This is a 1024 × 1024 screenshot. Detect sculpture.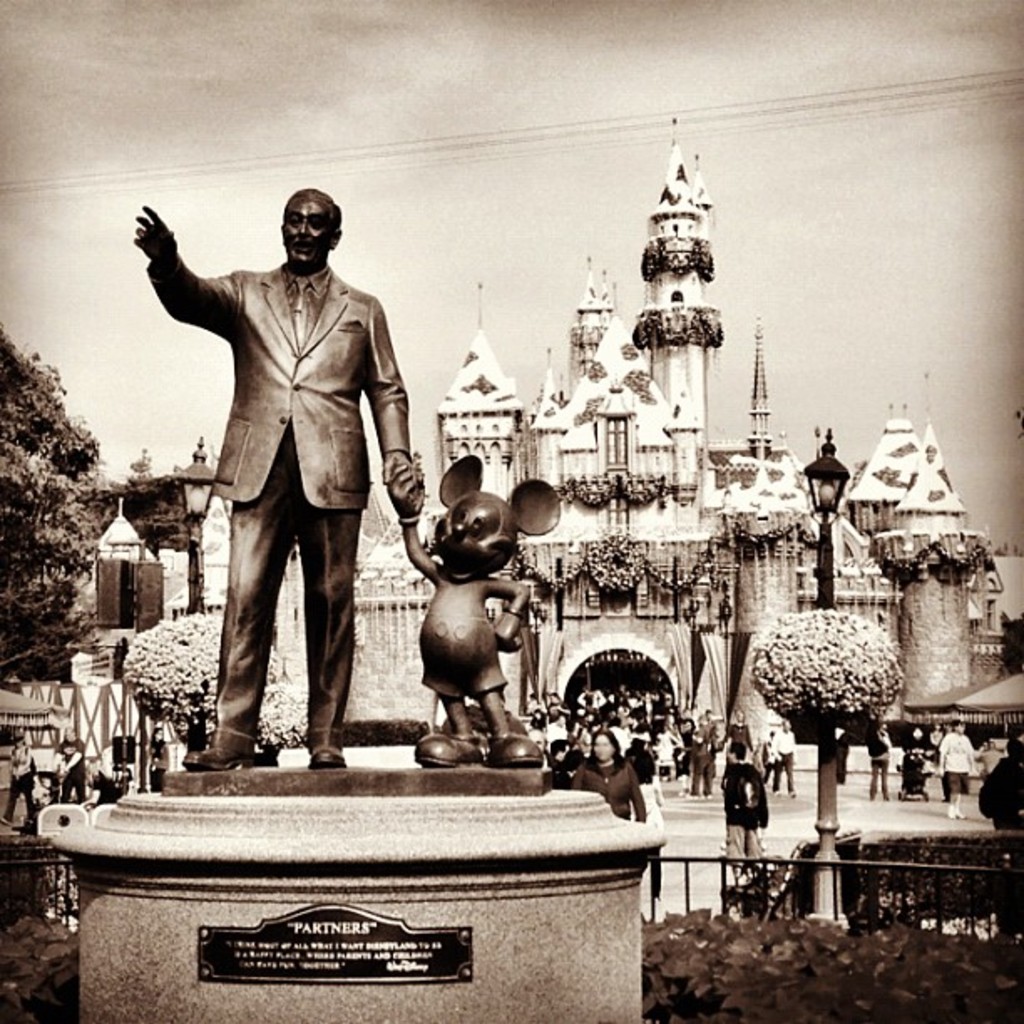
151,171,420,778.
